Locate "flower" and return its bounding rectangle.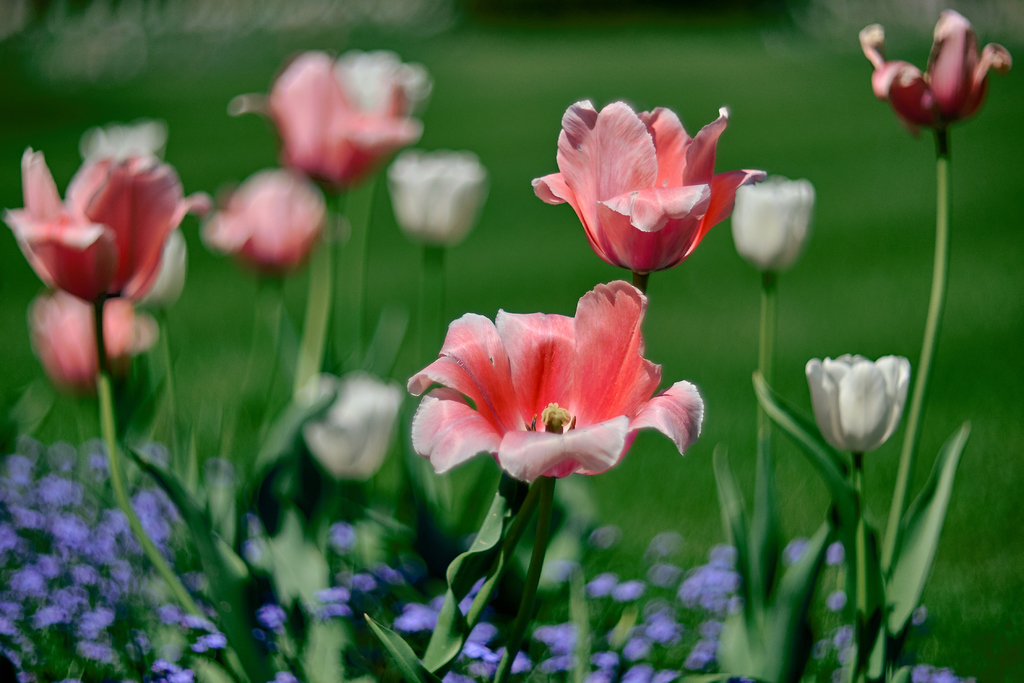
<box>24,286,131,399</box>.
